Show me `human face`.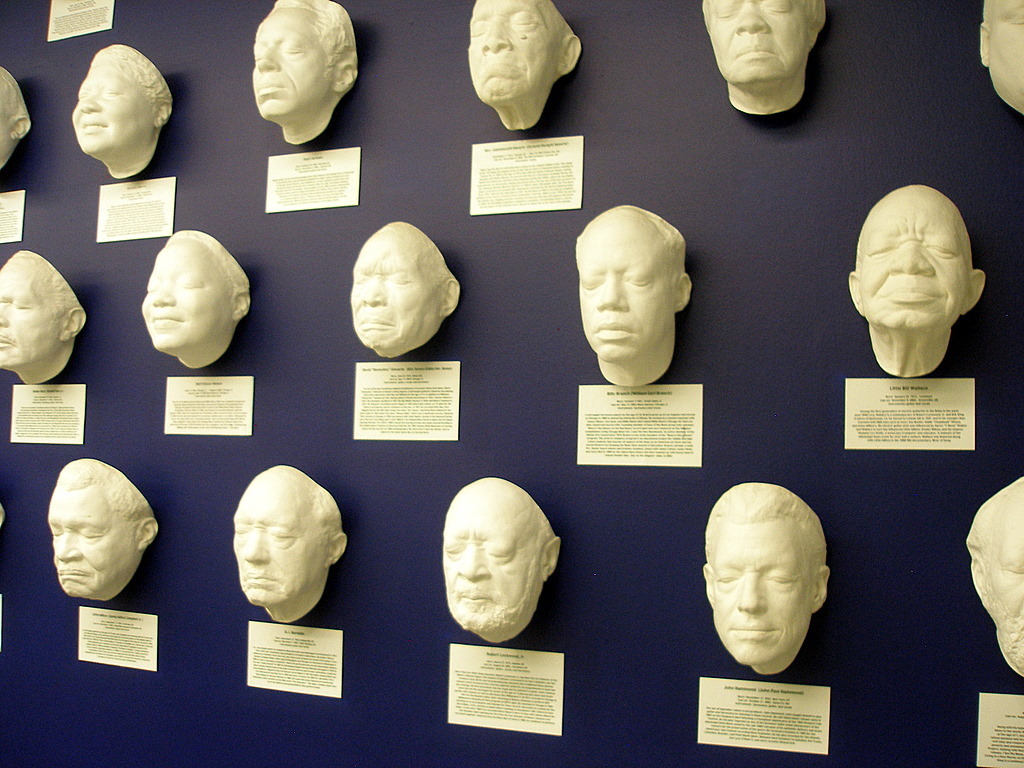
`human face` is here: region(47, 487, 137, 595).
